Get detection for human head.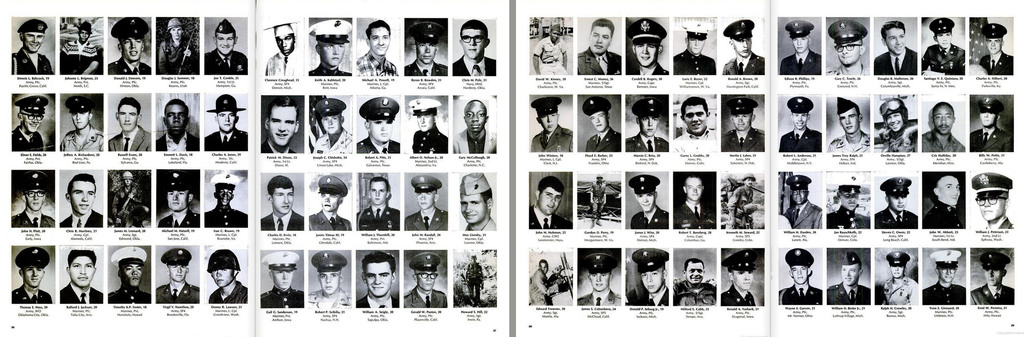
Detection: bbox=(21, 170, 51, 212).
